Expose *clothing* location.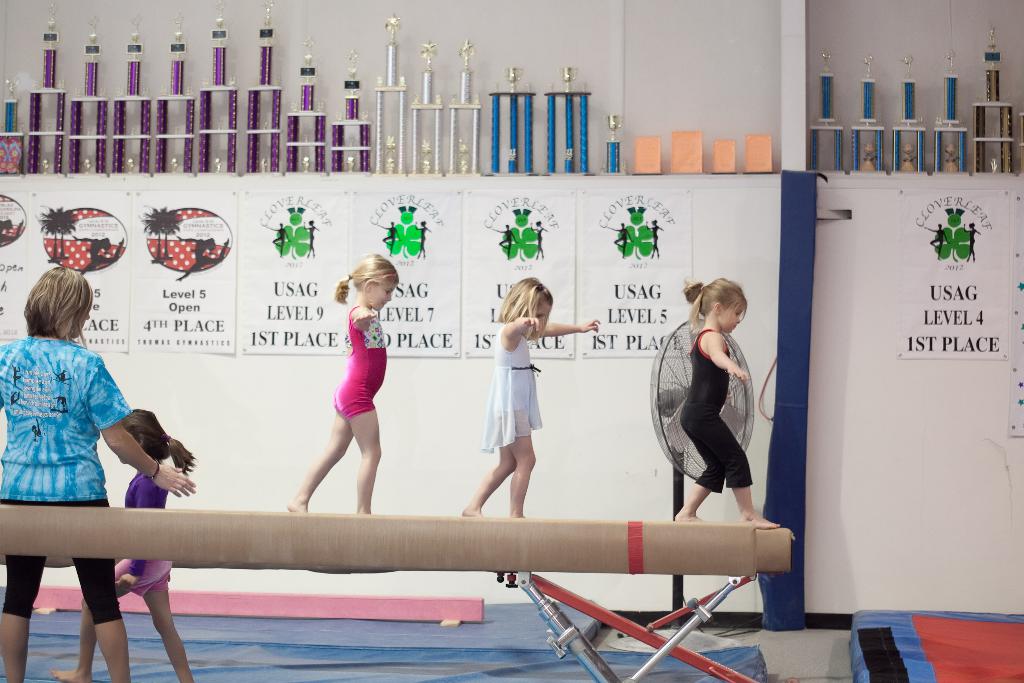
Exposed at bbox(0, 329, 121, 628).
